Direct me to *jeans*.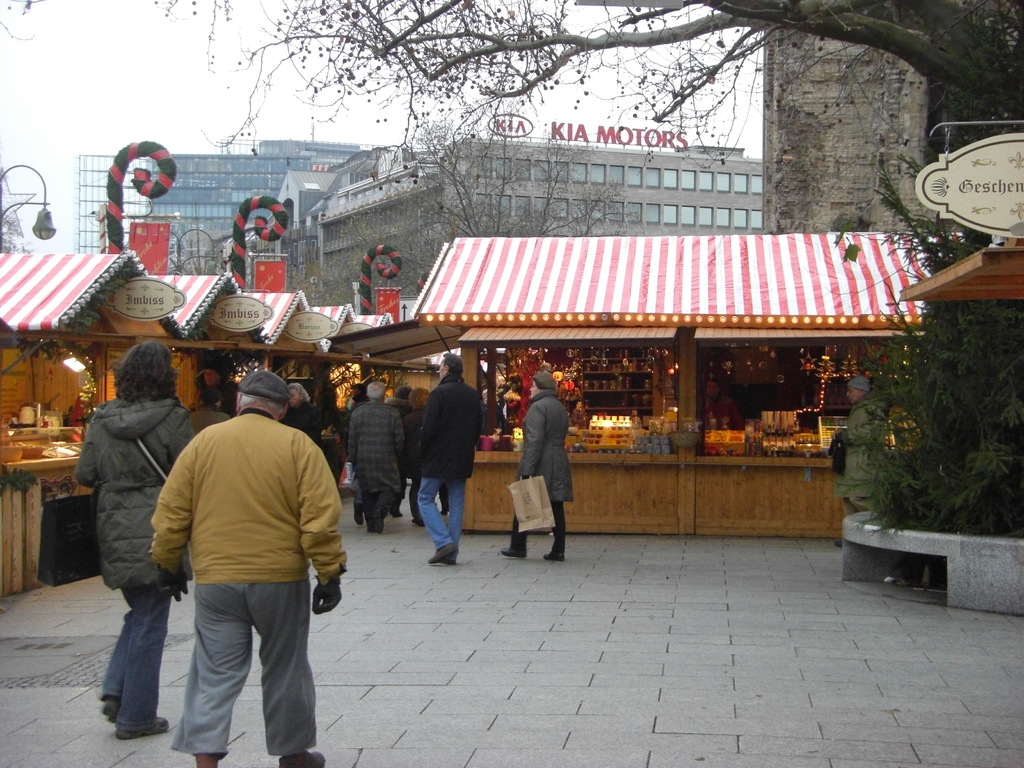
Direction: BBox(388, 476, 413, 524).
